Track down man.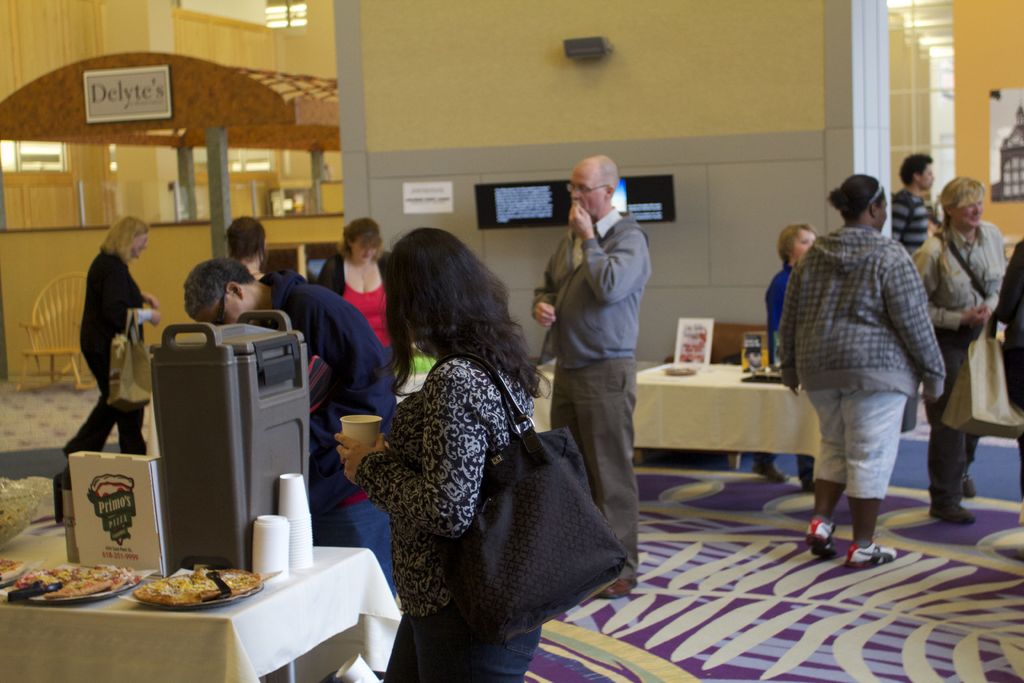
Tracked to box(532, 158, 684, 541).
